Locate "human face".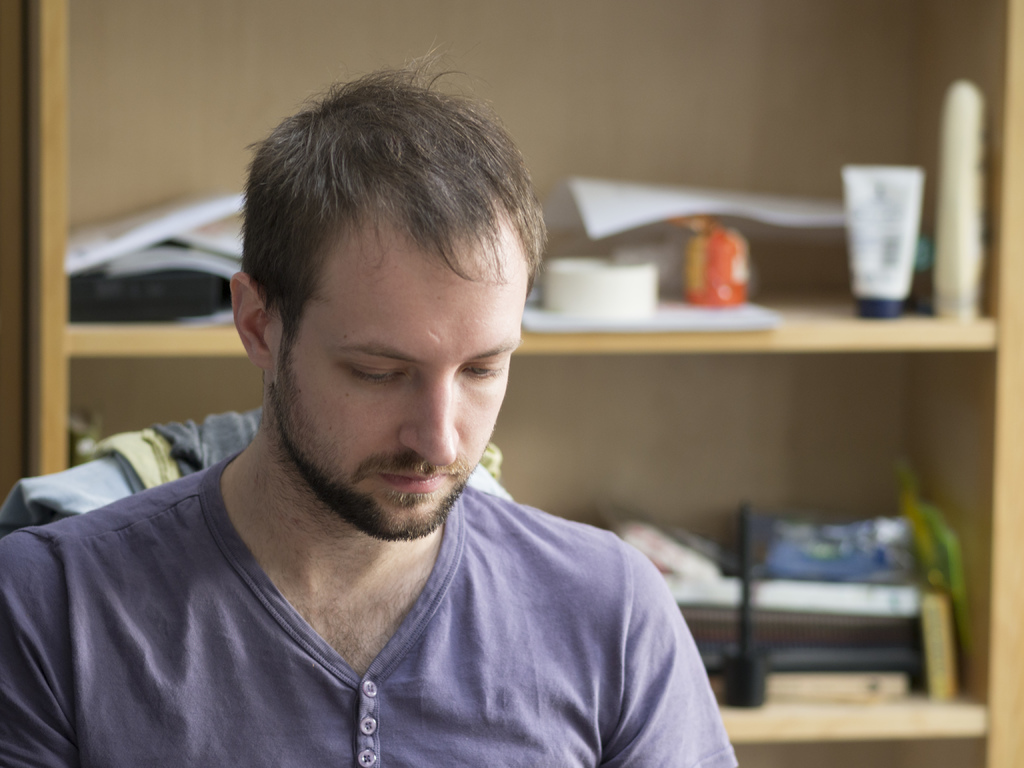
Bounding box: [x1=278, y1=206, x2=522, y2=543].
